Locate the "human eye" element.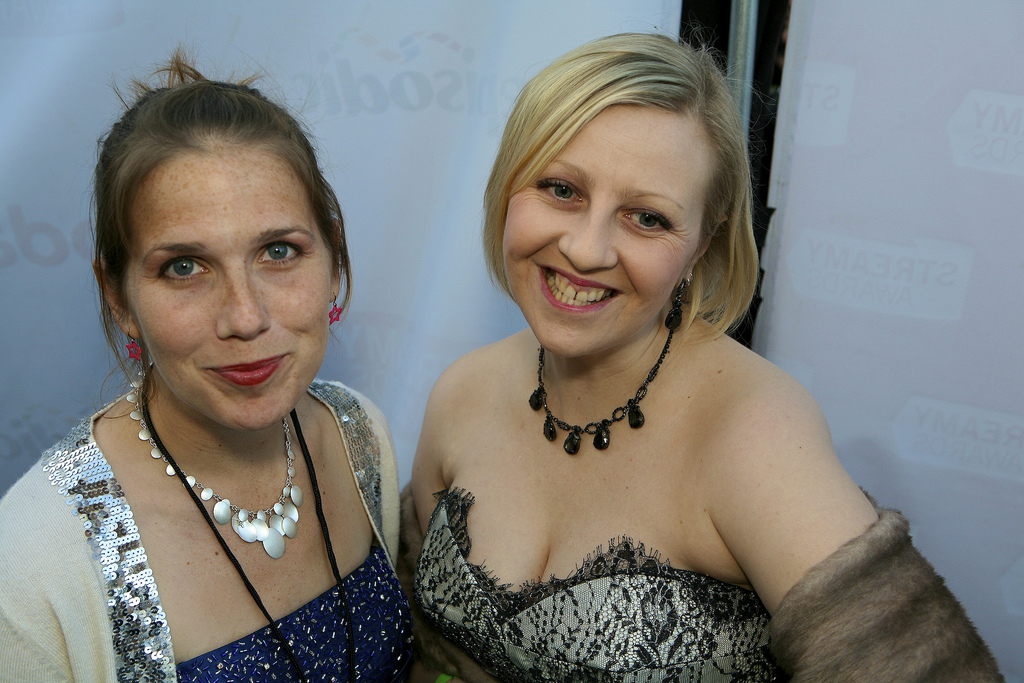
Element bbox: BBox(529, 169, 582, 209).
